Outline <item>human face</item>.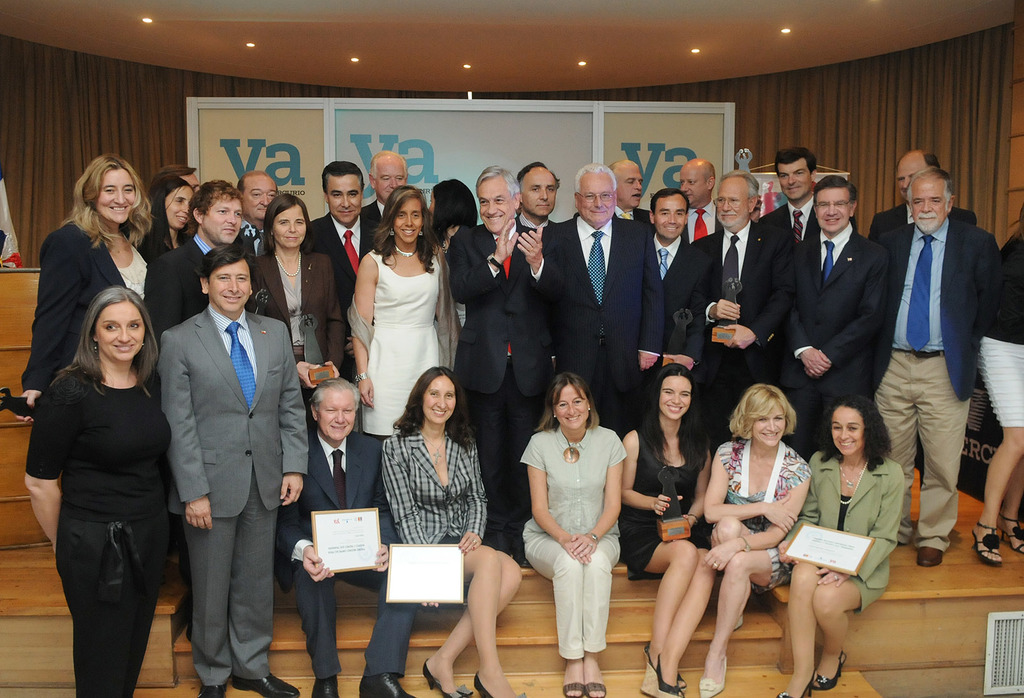
Outline: [x1=474, y1=173, x2=514, y2=233].
